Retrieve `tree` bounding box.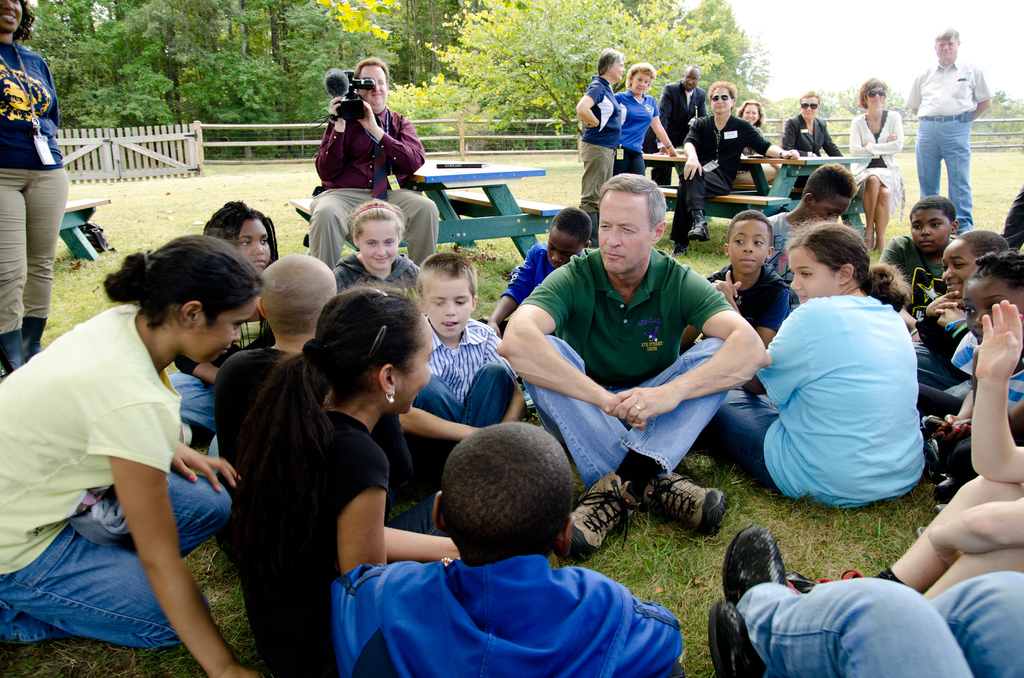
Bounding box: 394, 0, 497, 86.
